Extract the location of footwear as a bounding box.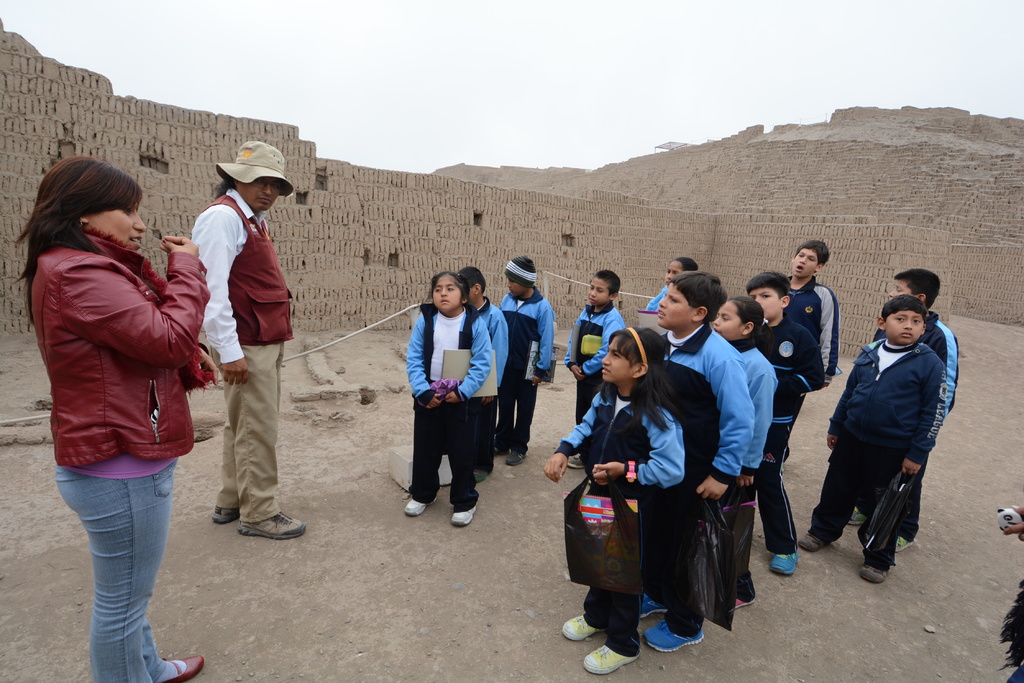
797/531/828/552.
